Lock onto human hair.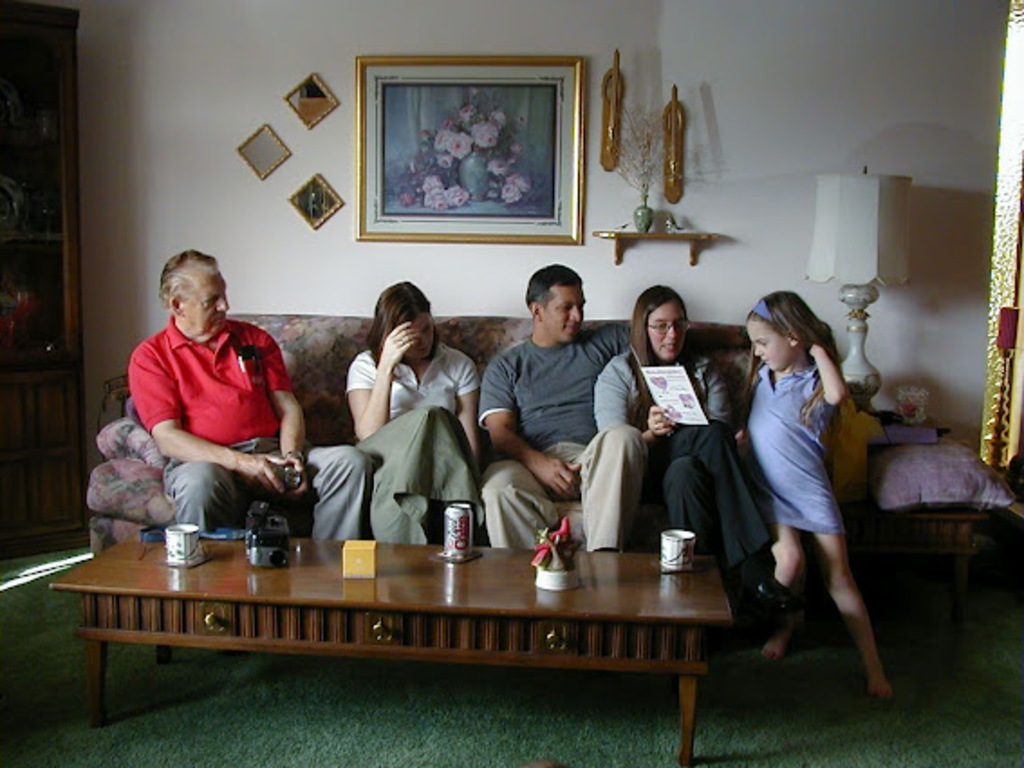
Locked: detection(628, 282, 690, 426).
